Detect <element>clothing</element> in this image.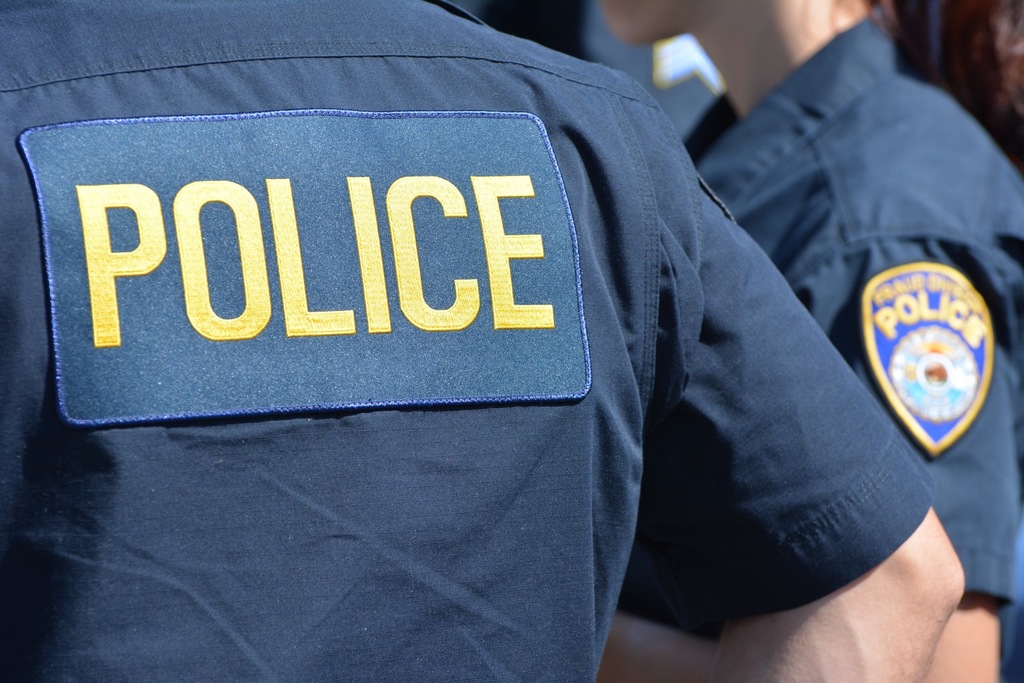
Detection: 614:5:1023:682.
